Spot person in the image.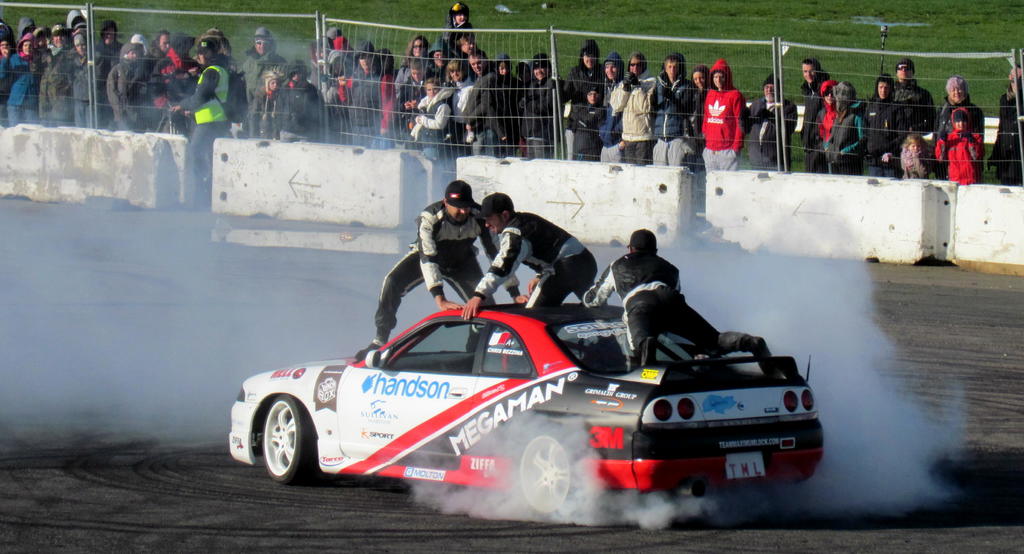
person found at BBox(580, 230, 776, 366).
